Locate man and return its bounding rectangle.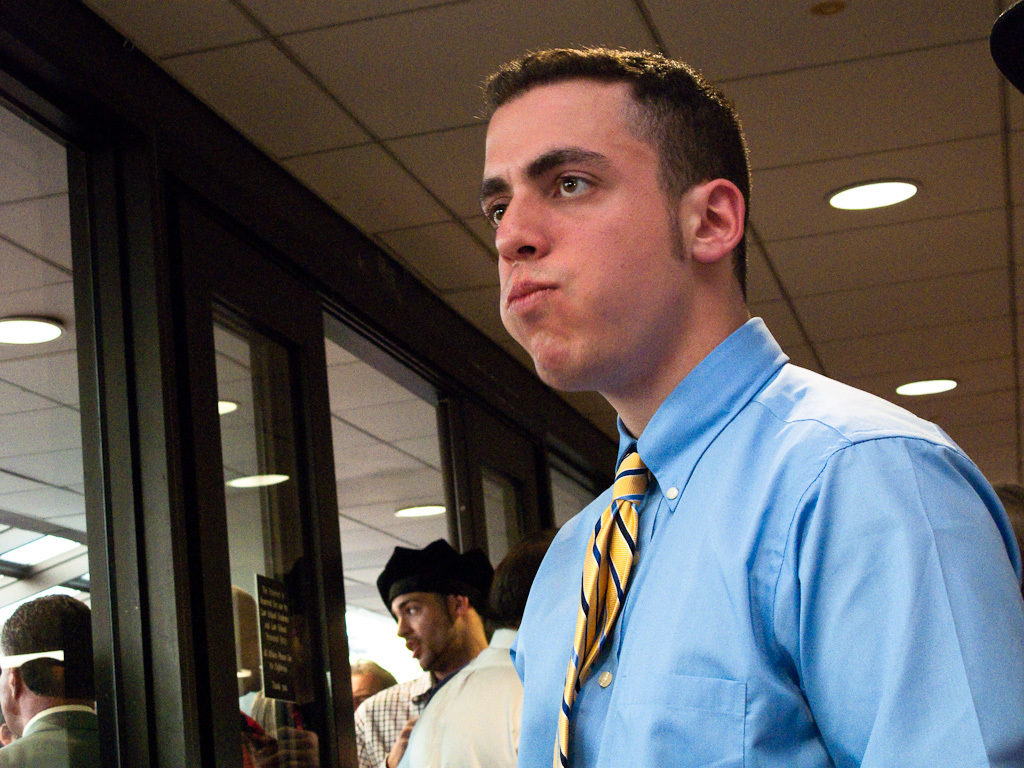
bbox=(453, 68, 1015, 761).
